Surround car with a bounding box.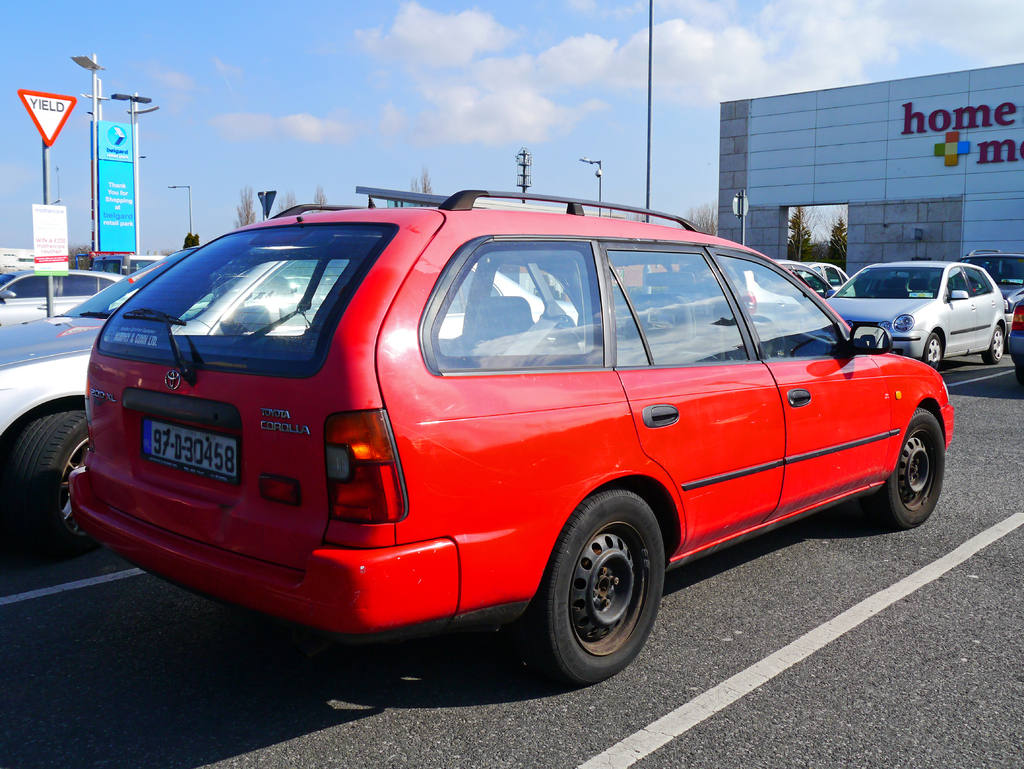
(x1=815, y1=266, x2=997, y2=364).
